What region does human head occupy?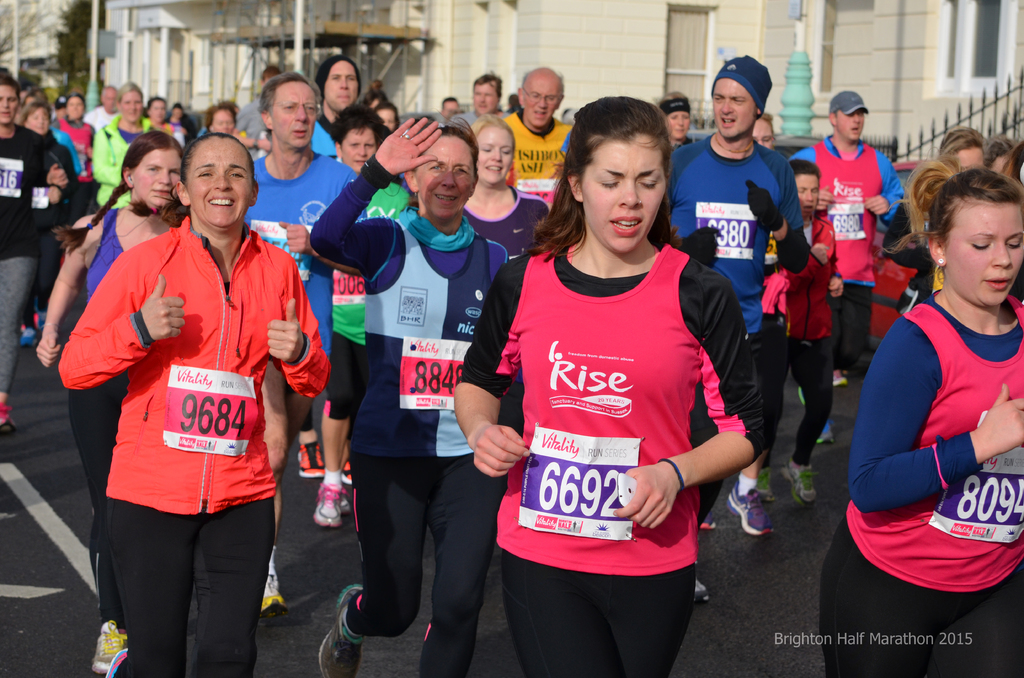
<bbox>145, 97, 168, 125</bbox>.
